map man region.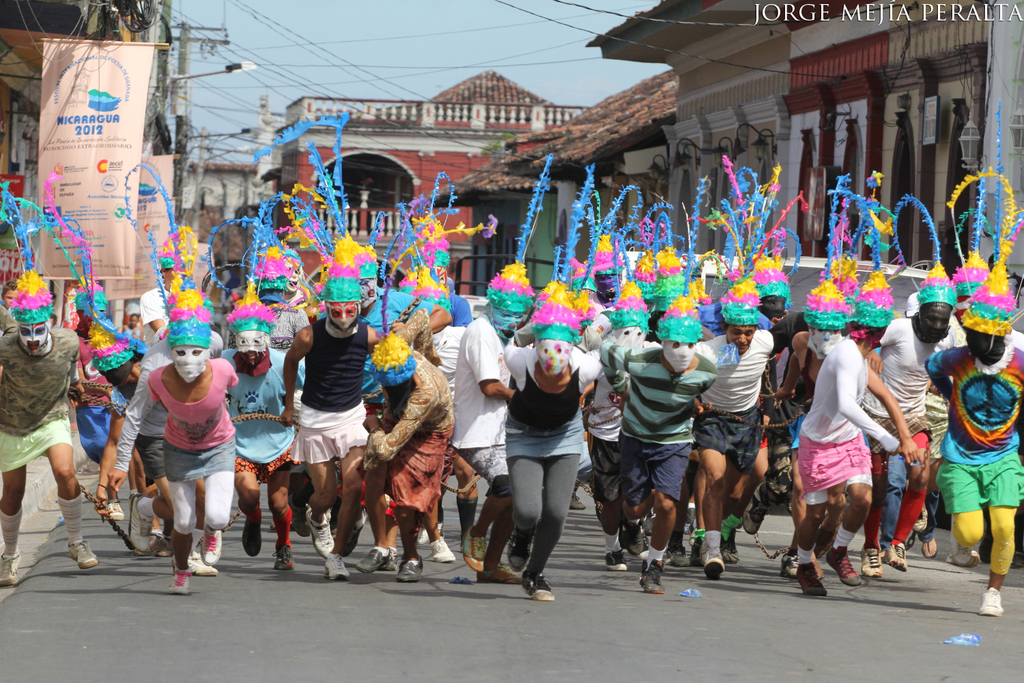
Mapped to detection(272, 265, 394, 570).
